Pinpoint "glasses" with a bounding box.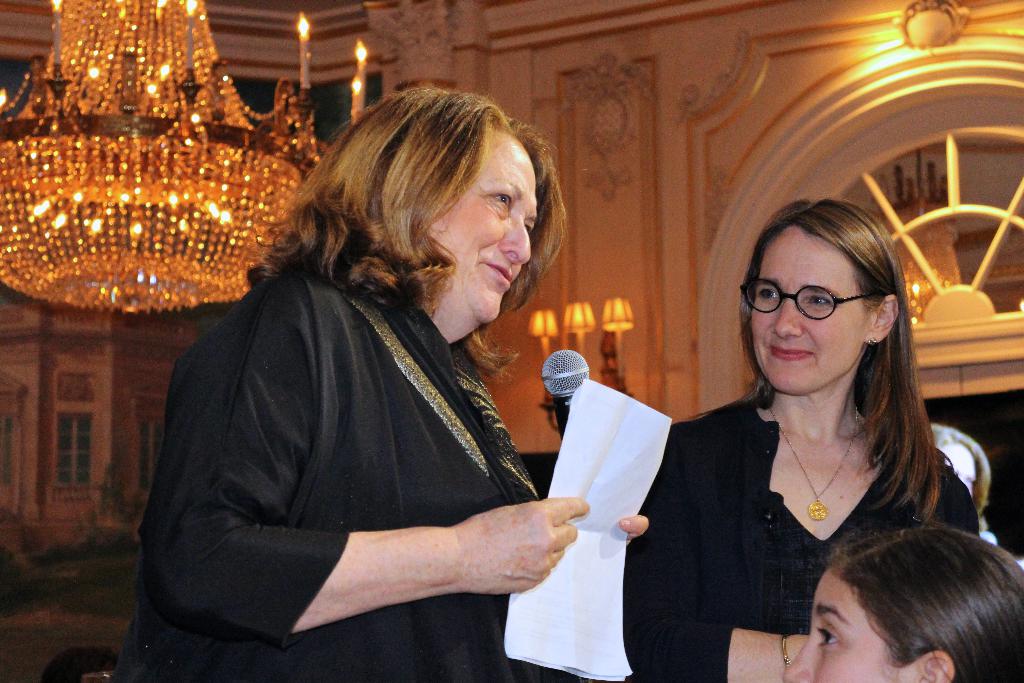
737, 272, 870, 323.
